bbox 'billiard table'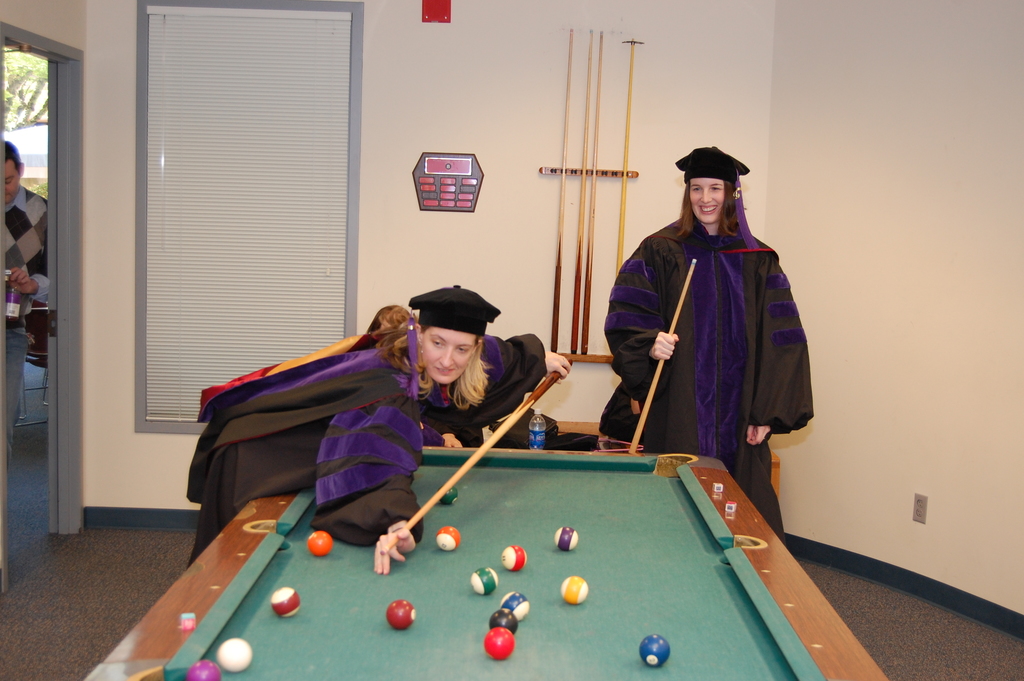
[left=86, top=448, right=889, bottom=680]
